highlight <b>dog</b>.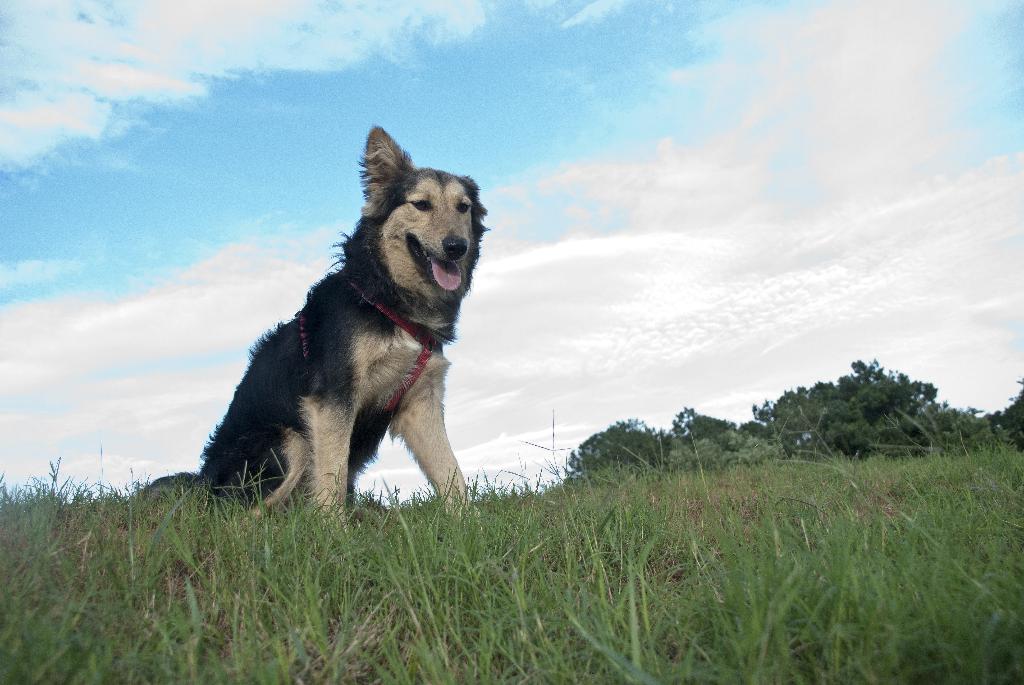
Highlighted region: l=129, t=123, r=493, b=541.
